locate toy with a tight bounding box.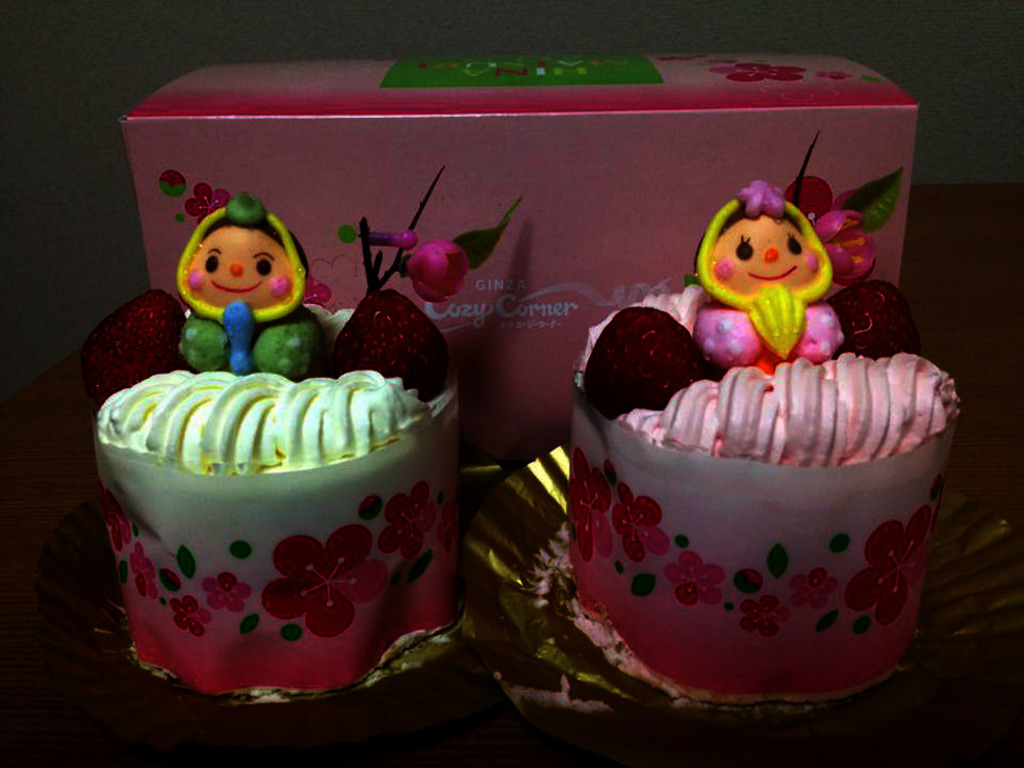
l=677, t=178, r=882, b=377.
